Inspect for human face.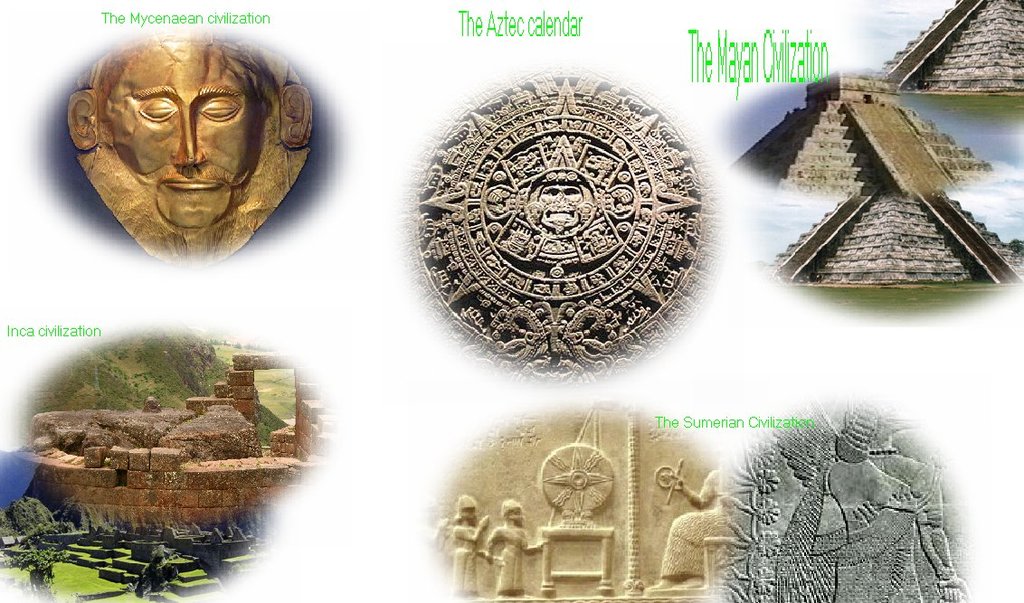
Inspection: [110,38,266,231].
